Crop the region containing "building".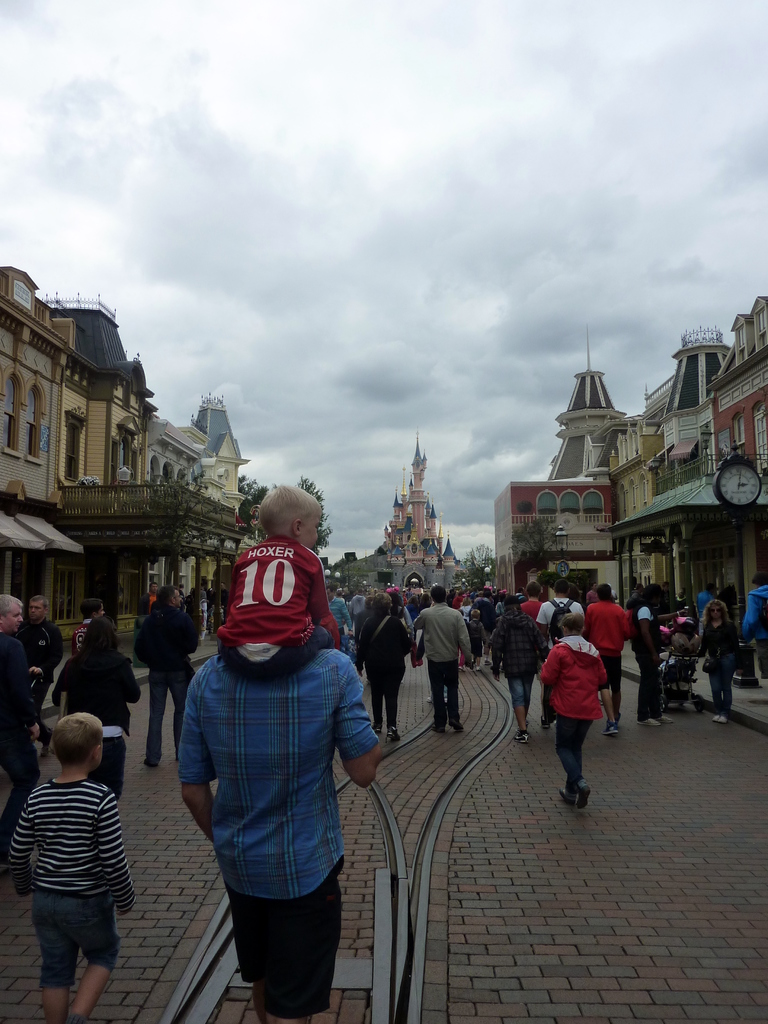
Crop region: locate(381, 435, 451, 592).
